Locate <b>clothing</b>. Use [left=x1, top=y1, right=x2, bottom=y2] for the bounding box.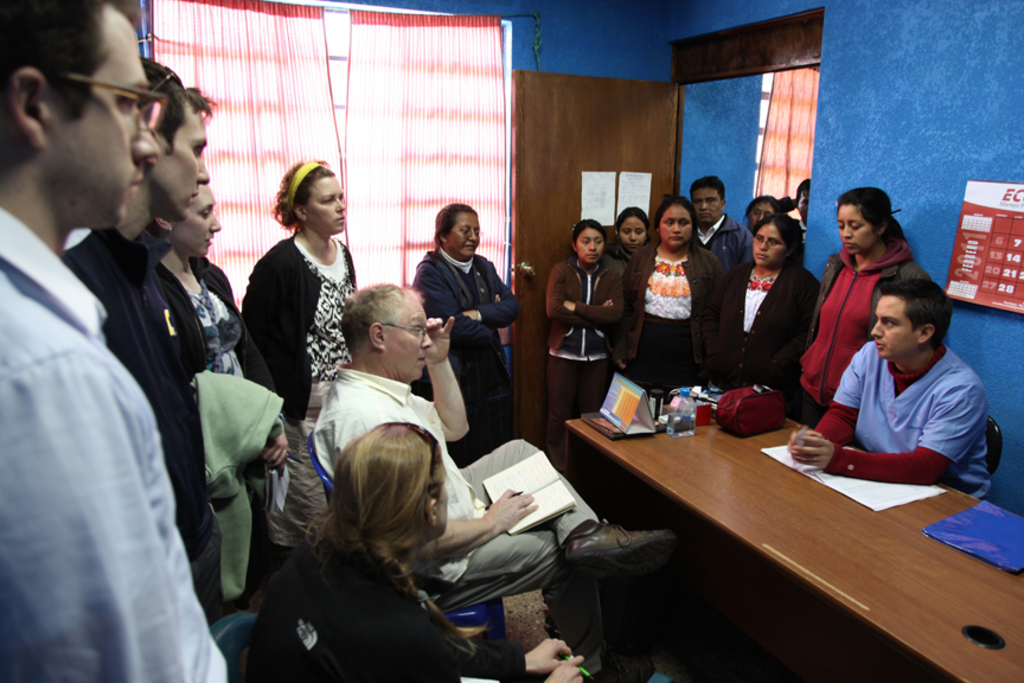
[left=409, top=242, right=524, bottom=458].
